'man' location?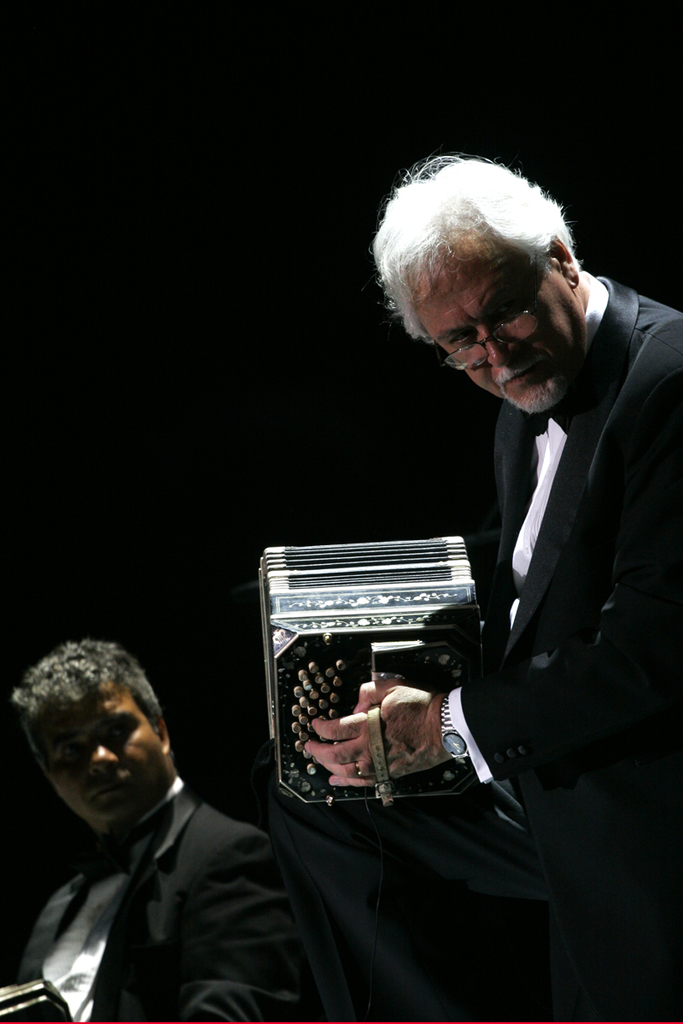
rect(295, 155, 682, 1023)
